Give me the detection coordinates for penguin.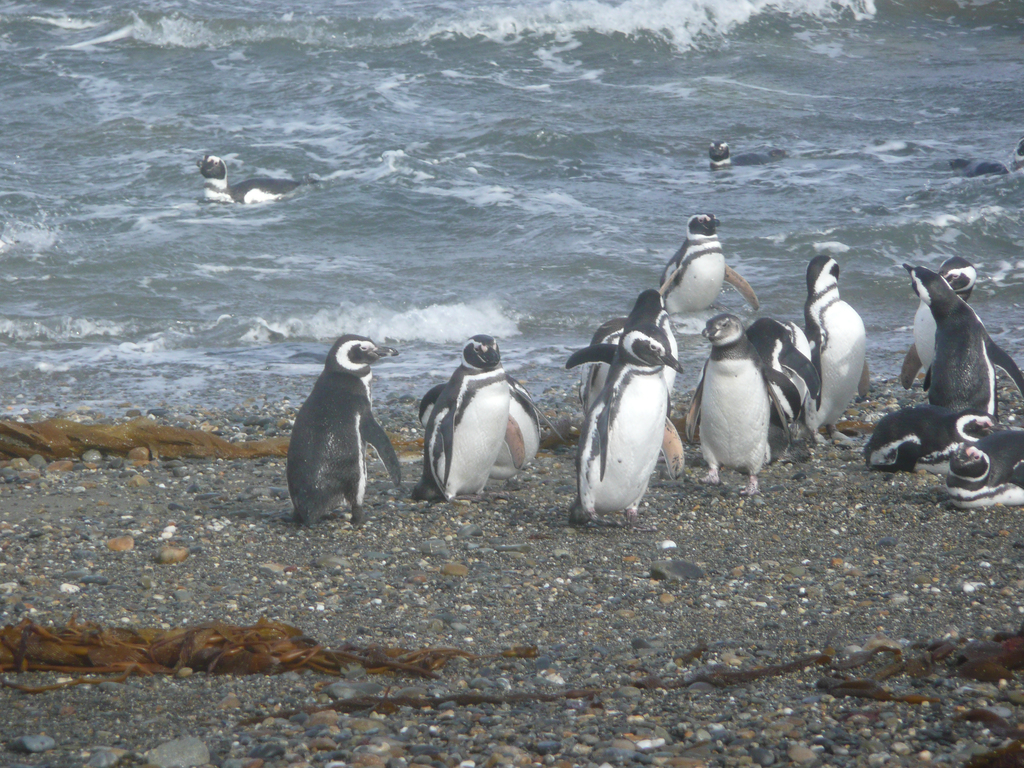
192:151:310:209.
